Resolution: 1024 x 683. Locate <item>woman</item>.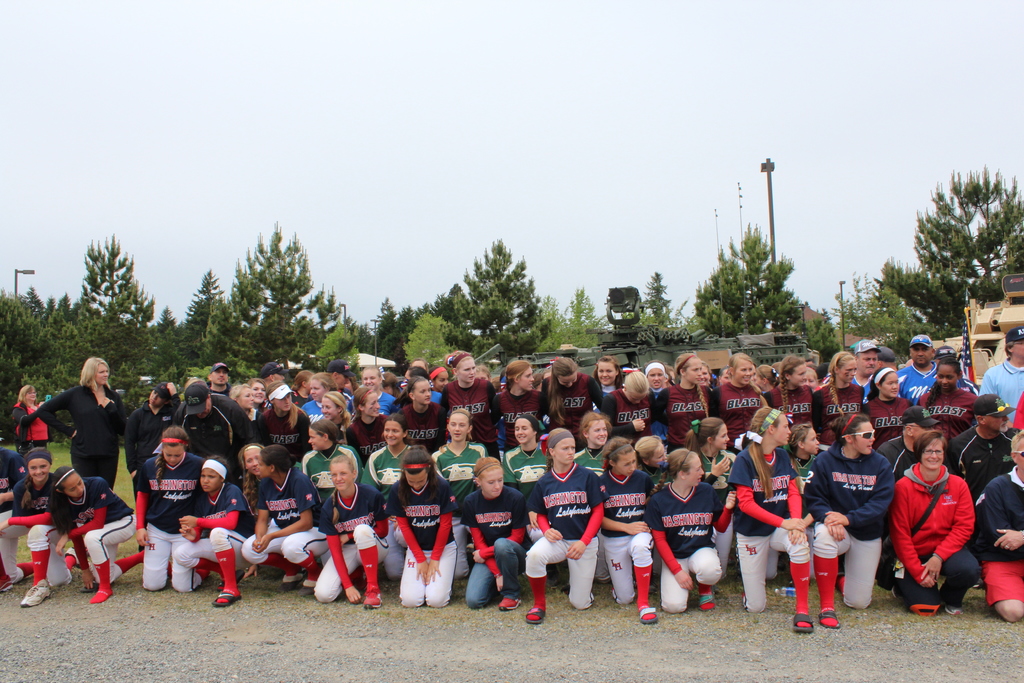
[left=813, top=349, right=861, bottom=448].
